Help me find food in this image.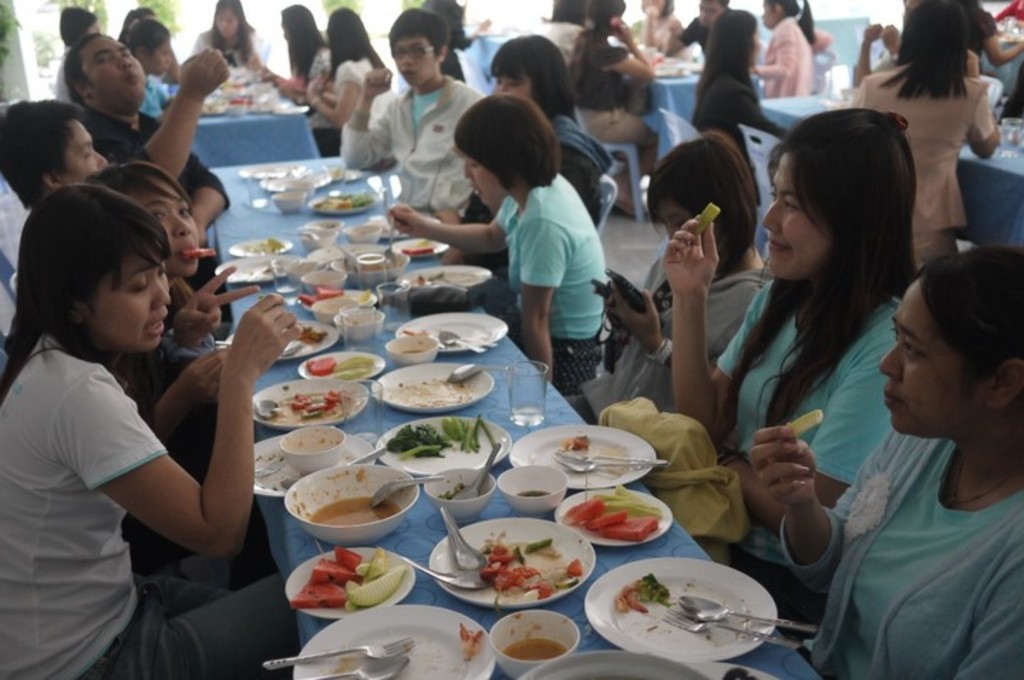
Found it: (x1=687, y1=201, x2=725, y2=242).
